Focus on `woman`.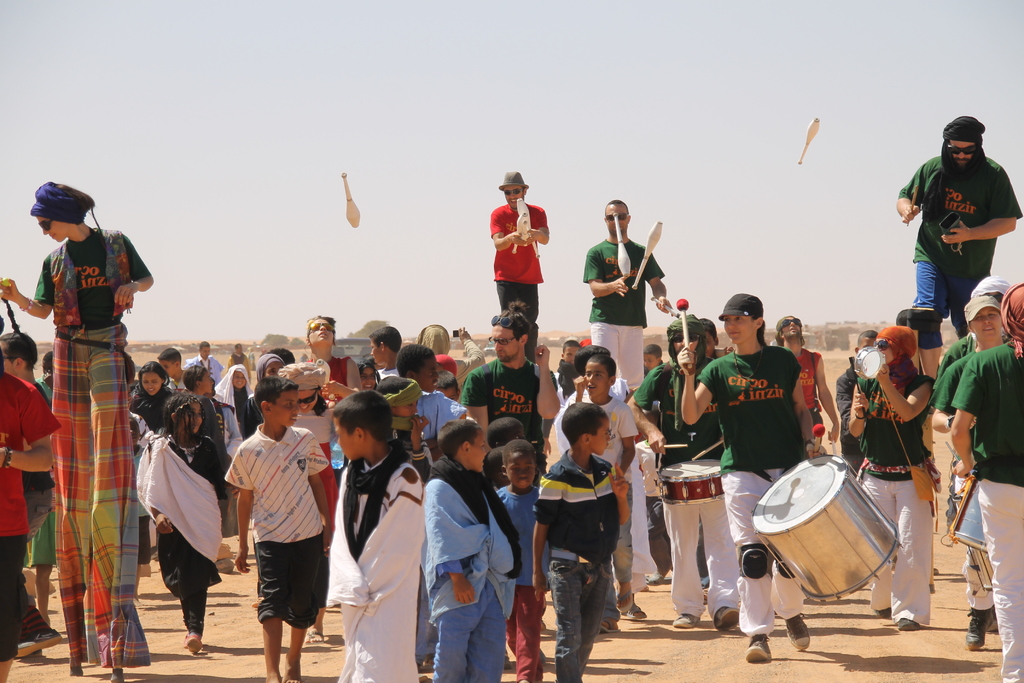
Focused at 415/318/453/378.
